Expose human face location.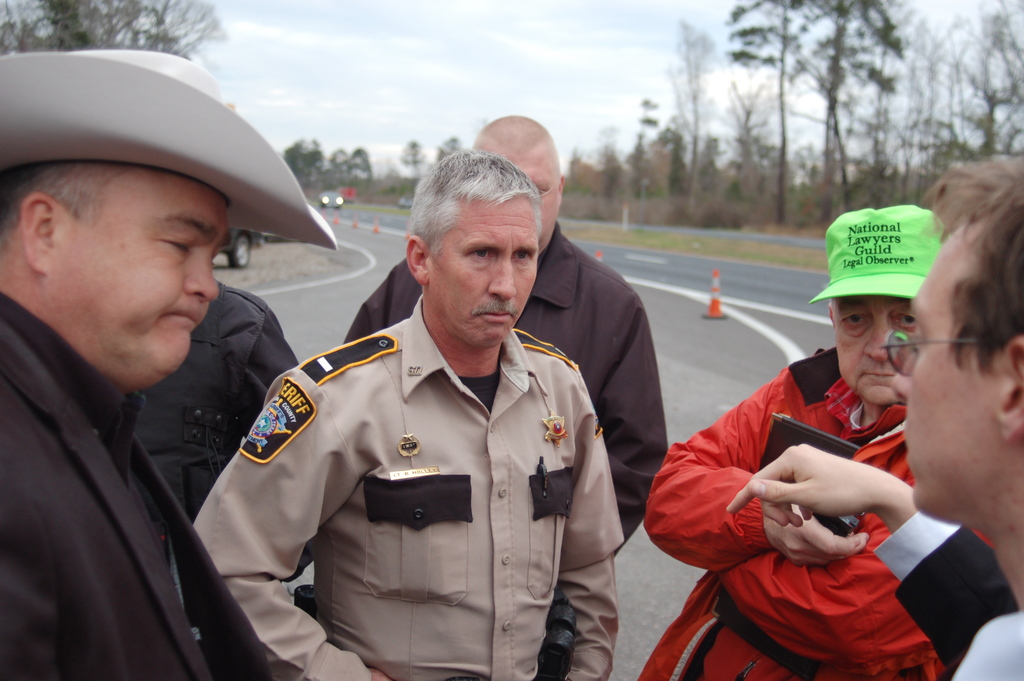
Exposed at (x1=61, y1=170, x2=229, y2=376).
